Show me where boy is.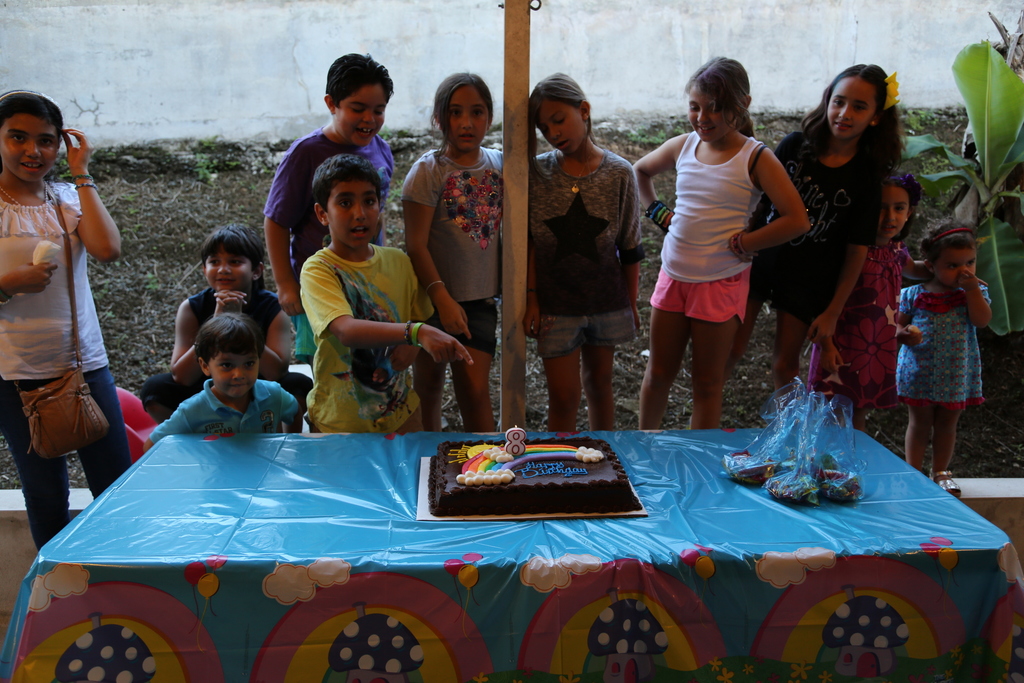
boy is at [294,154,486,436].
